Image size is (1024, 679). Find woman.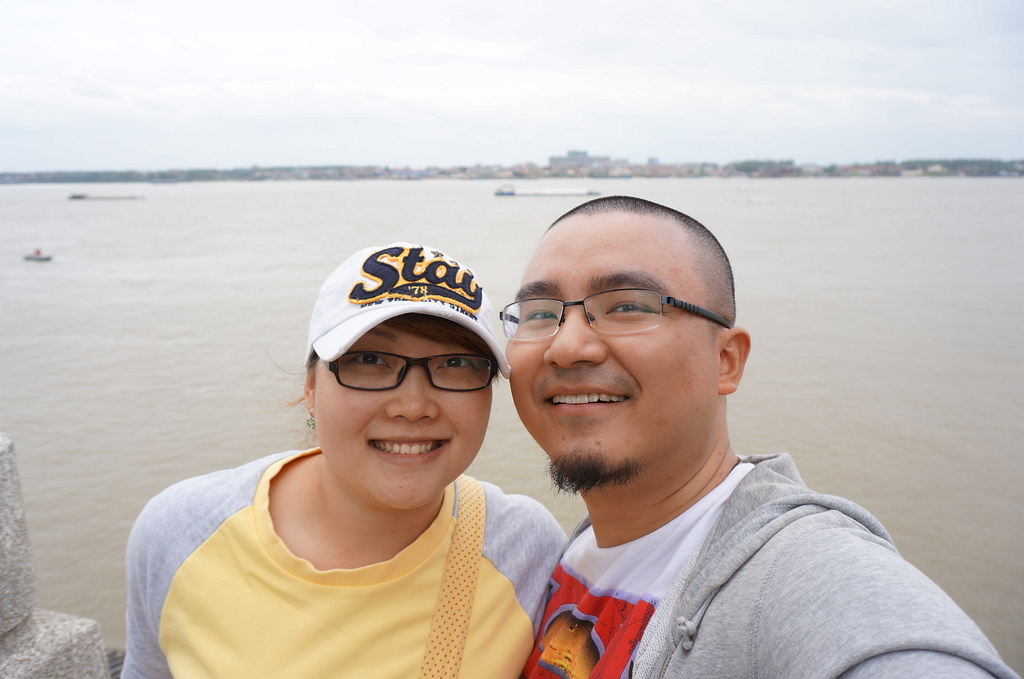
pyautogui.locateOnScreen(121, 217, 589, 673).
